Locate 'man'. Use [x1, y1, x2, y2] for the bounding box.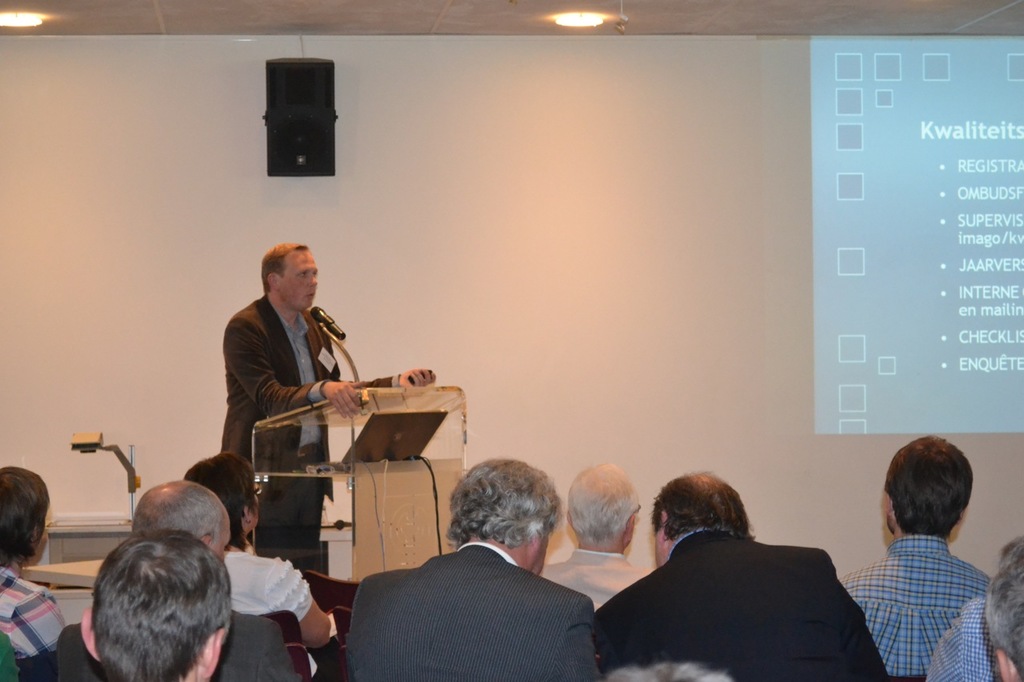
[220, 236, 432, 526].
